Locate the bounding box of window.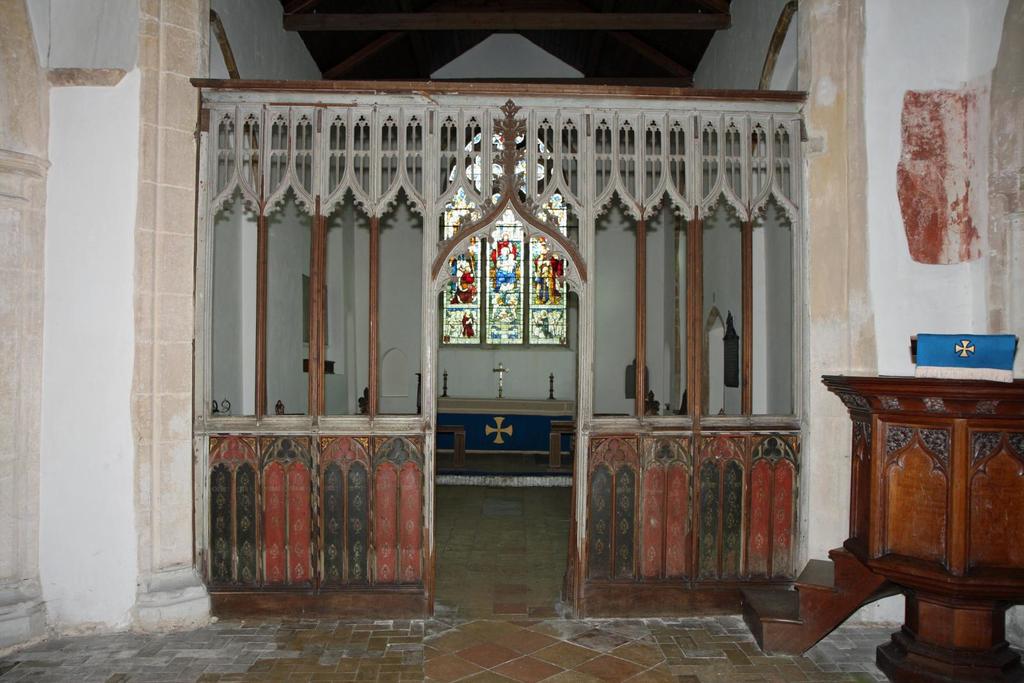
Bounding box: 436 121 580 344.
